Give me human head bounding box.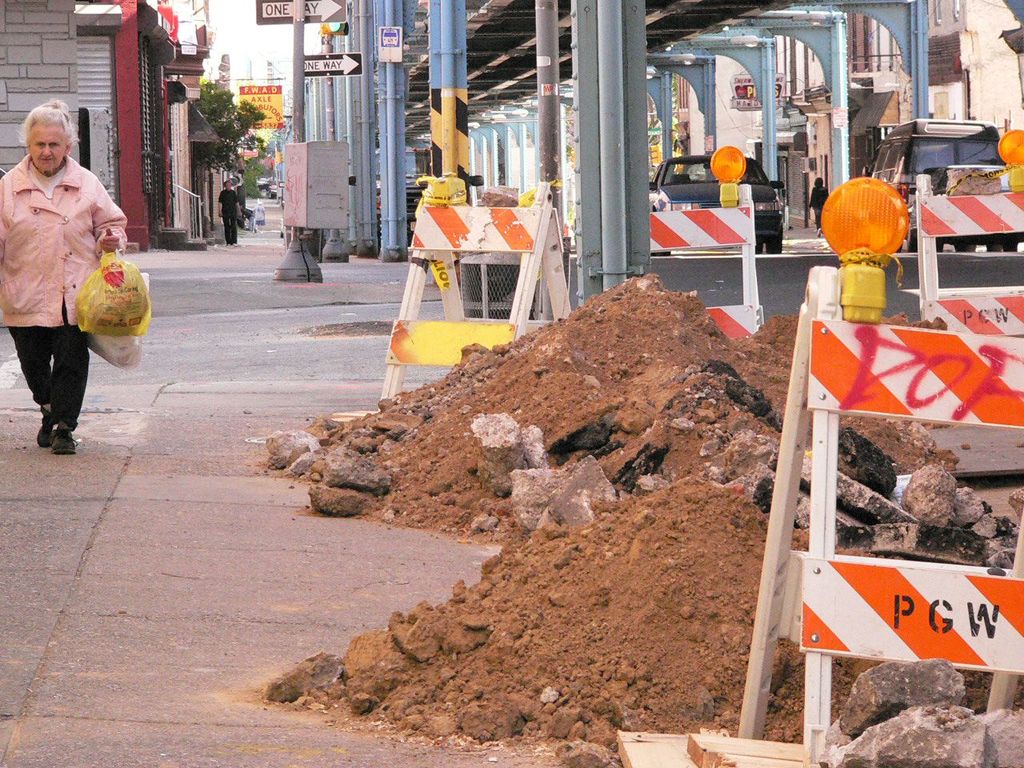
{"x1": 10, "y1": 94, "x2": 90, "y2": 171}.
